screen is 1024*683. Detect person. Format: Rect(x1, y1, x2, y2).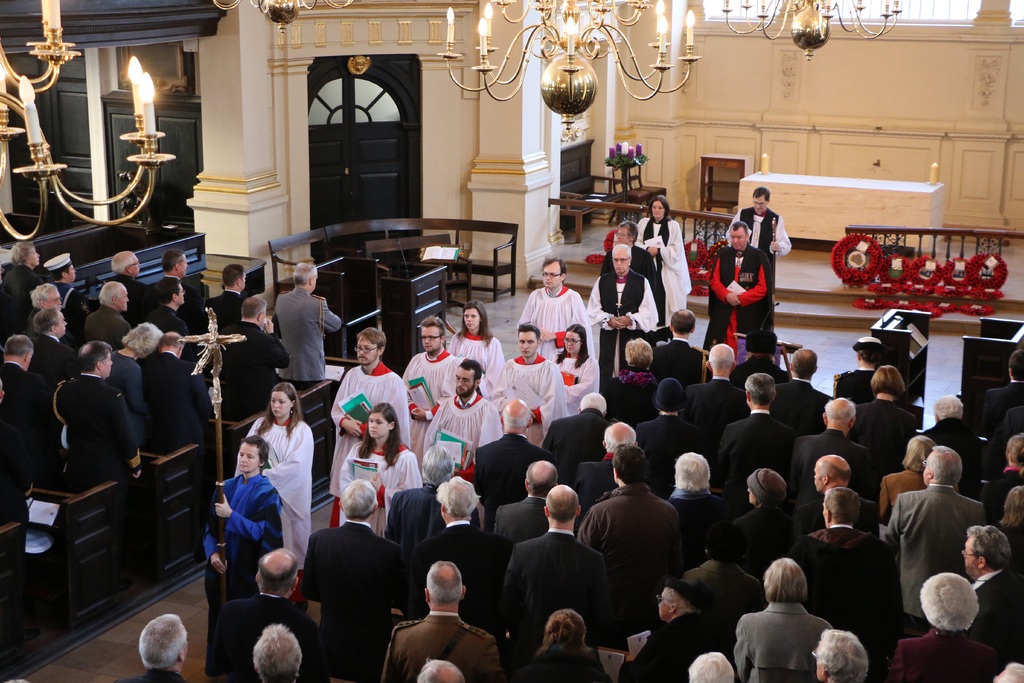
Rect(394, 470, 507, 633).
